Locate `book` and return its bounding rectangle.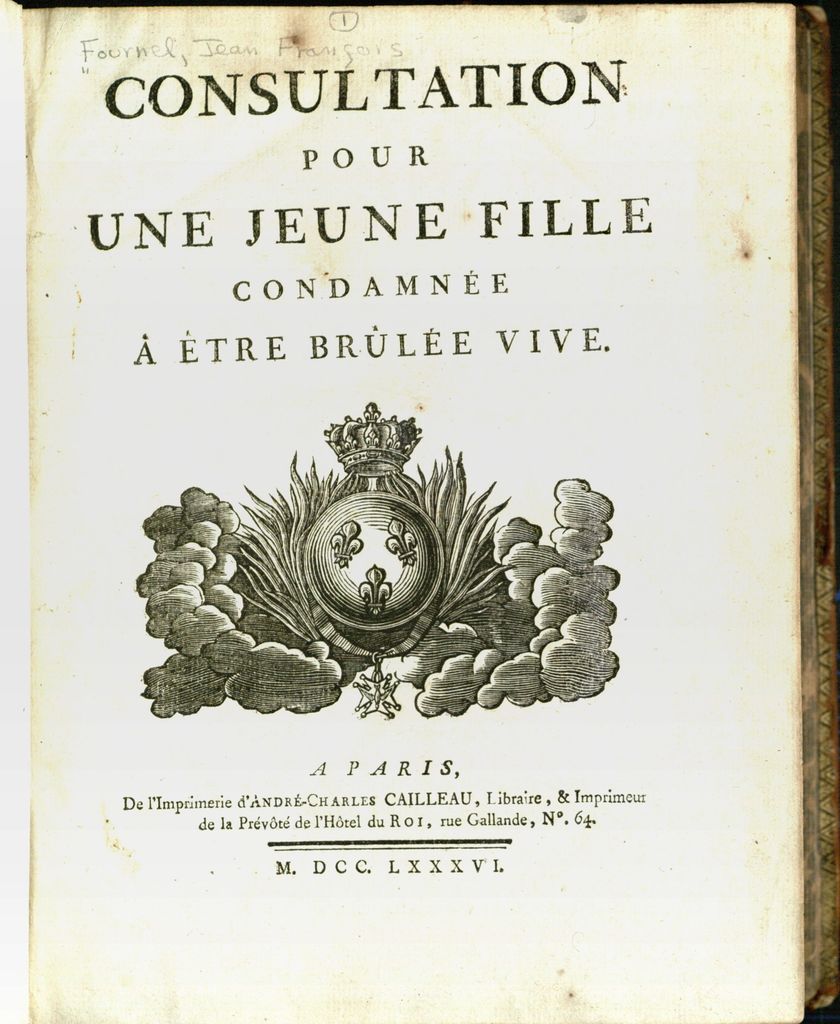
13 1 839 1023.
